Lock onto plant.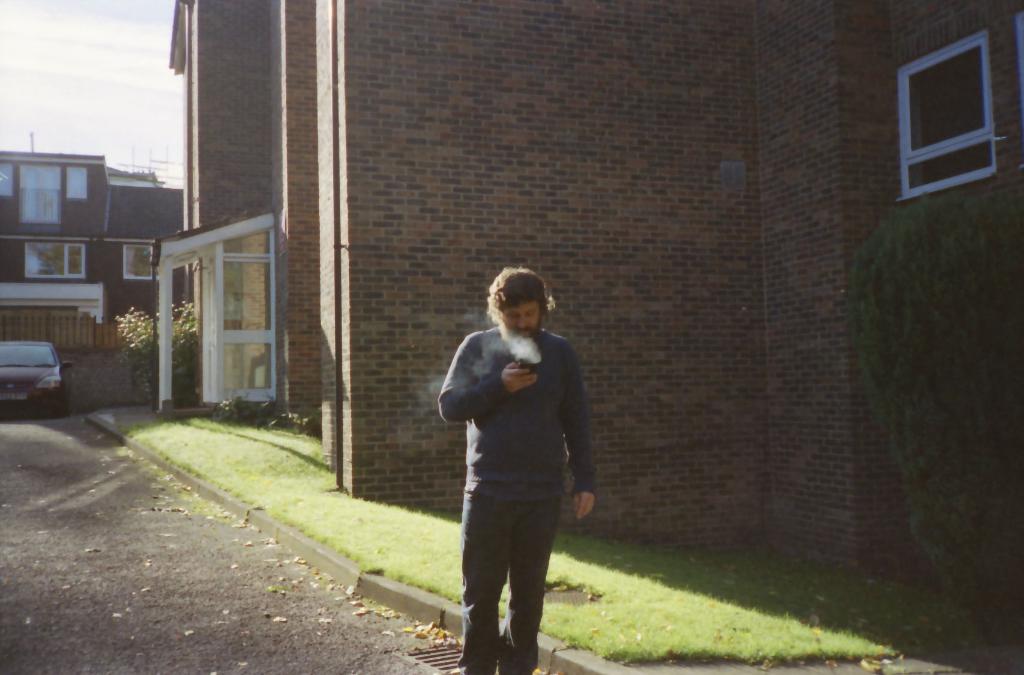
Locked: left=115, top=305, right=193, bottom=414.
